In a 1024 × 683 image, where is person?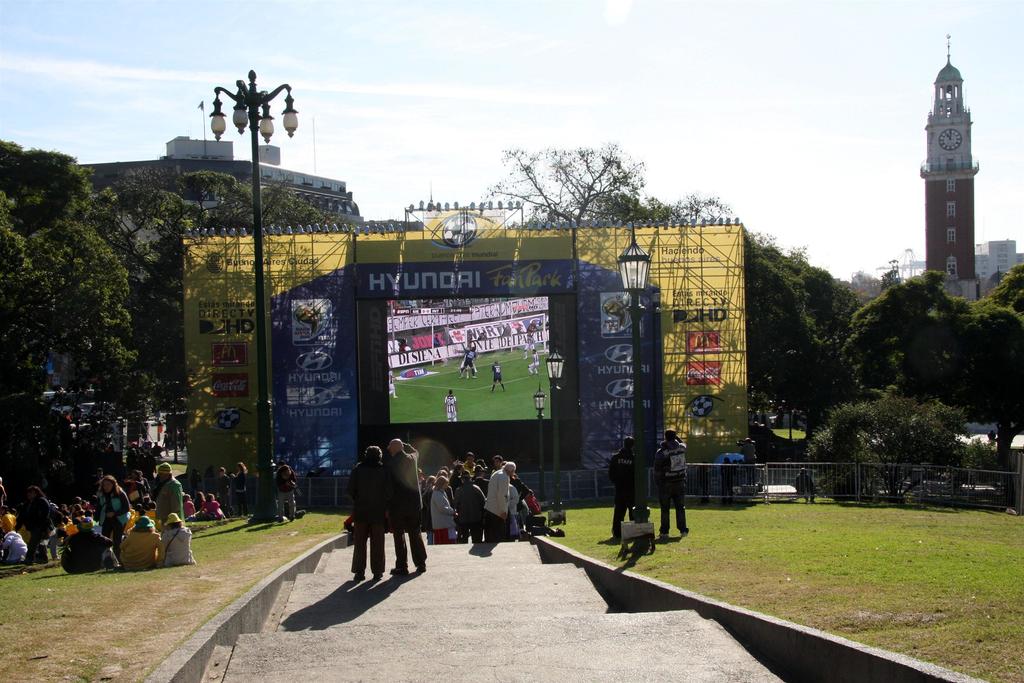
{"left": 385, "top": 370, "right": 398, "bottom": 400}.
